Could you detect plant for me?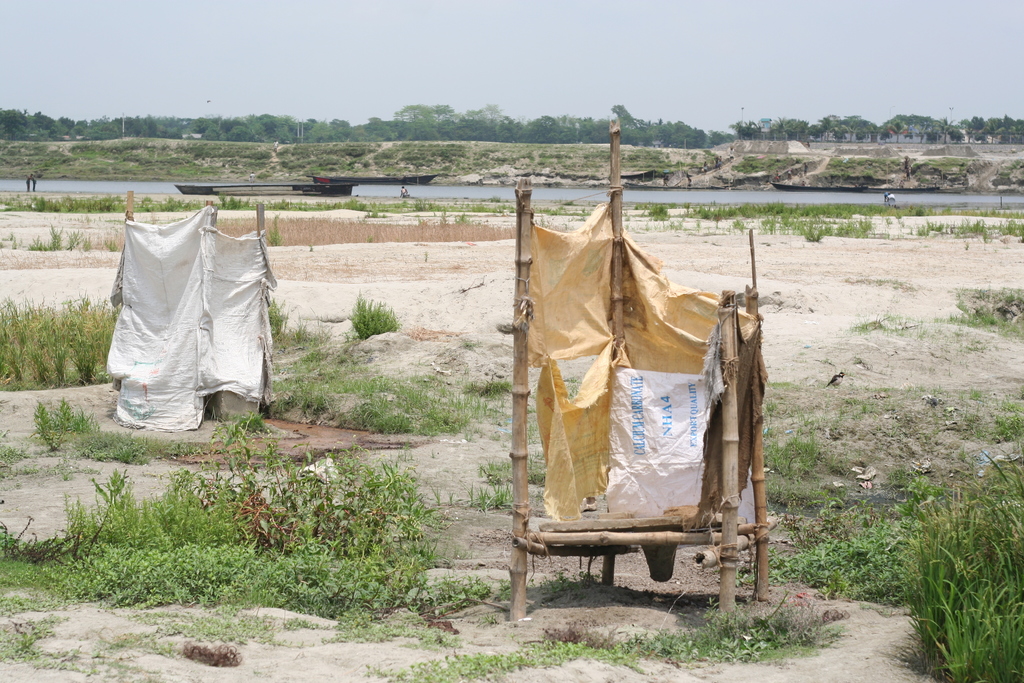
Detection result: crop(883, 460, 1023, 658).
